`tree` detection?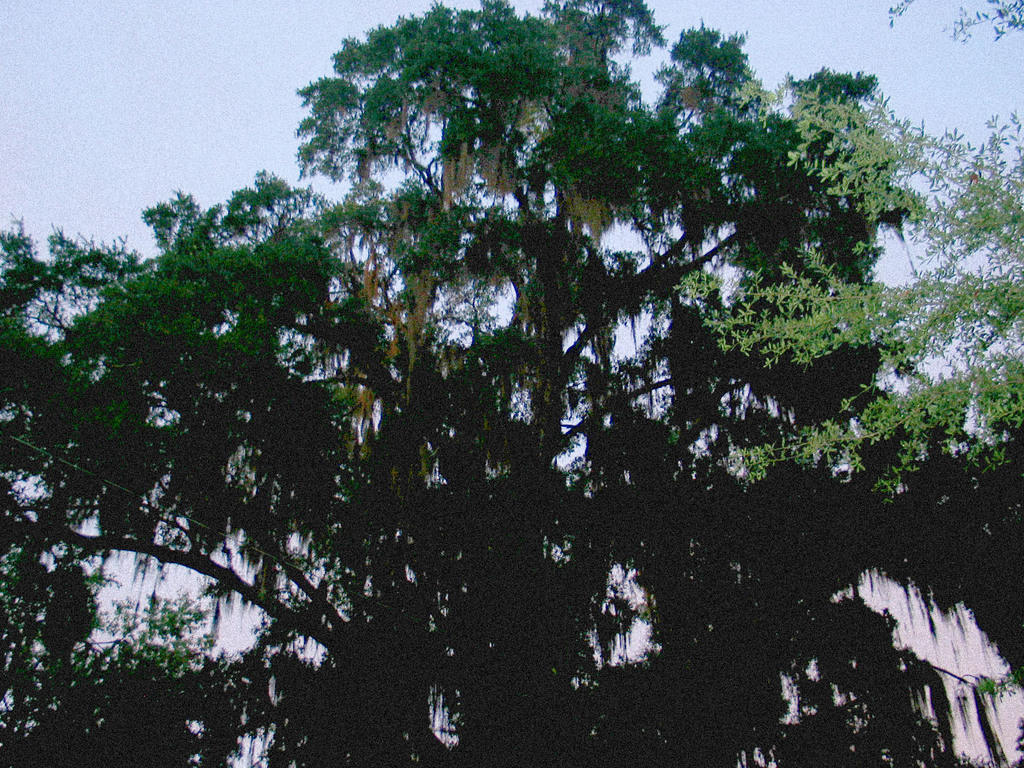
l=669, t=0, r=1023, b=506
